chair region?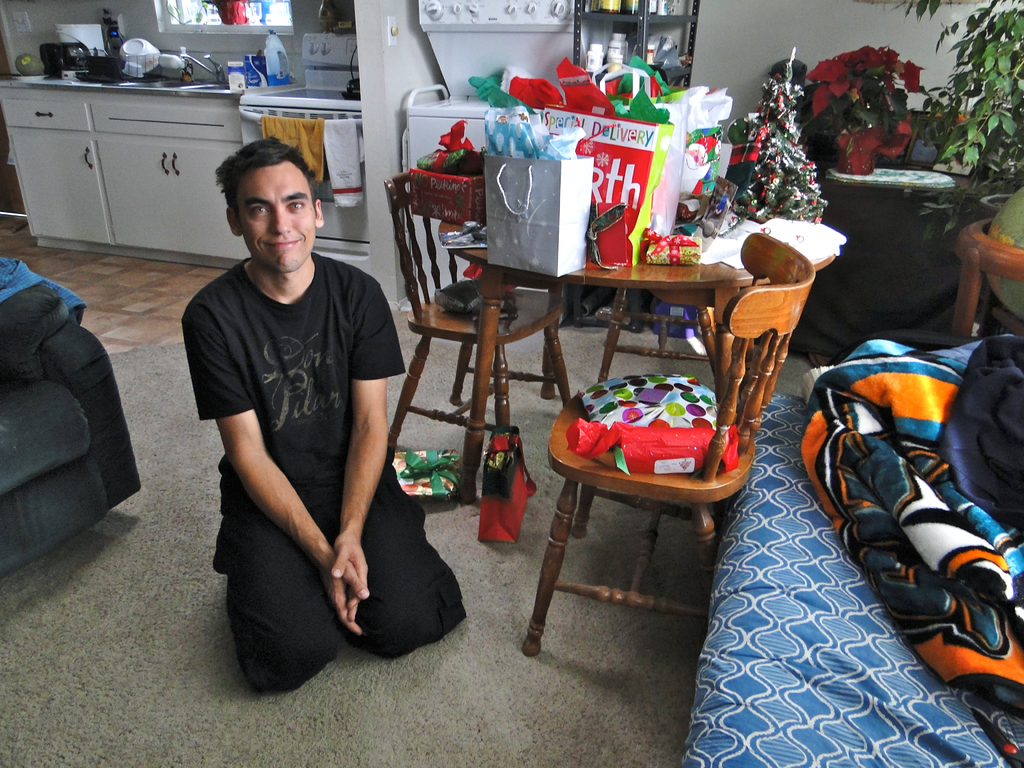
x1=390 y1=172 x2=577 y2=470
